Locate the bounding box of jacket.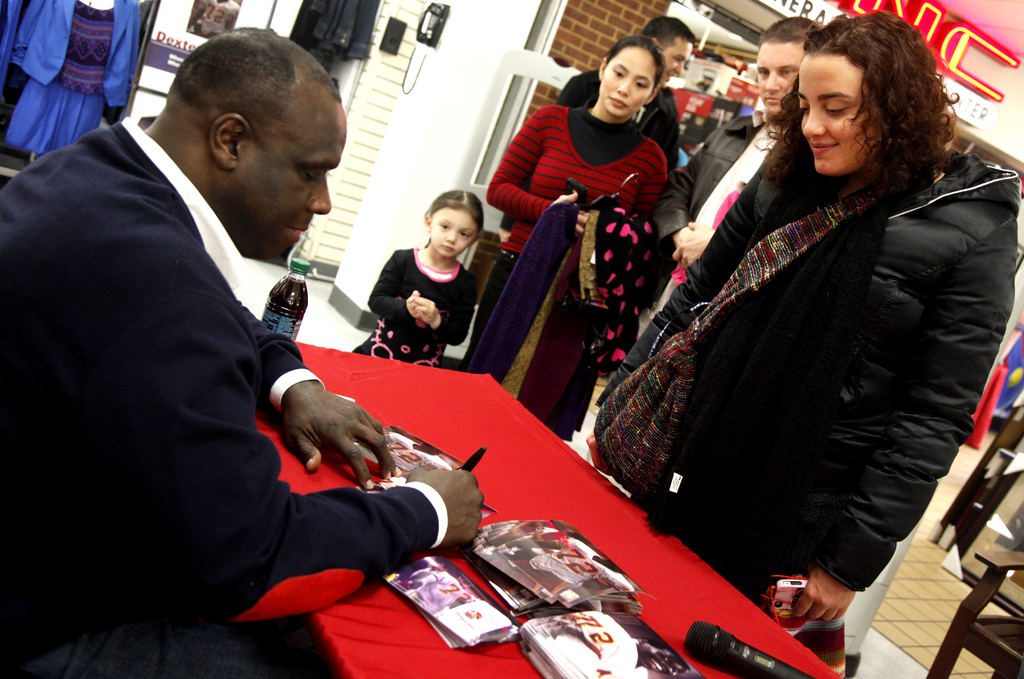
Bounding box: [x1=586, y1=102, x2=977, y2=616].
